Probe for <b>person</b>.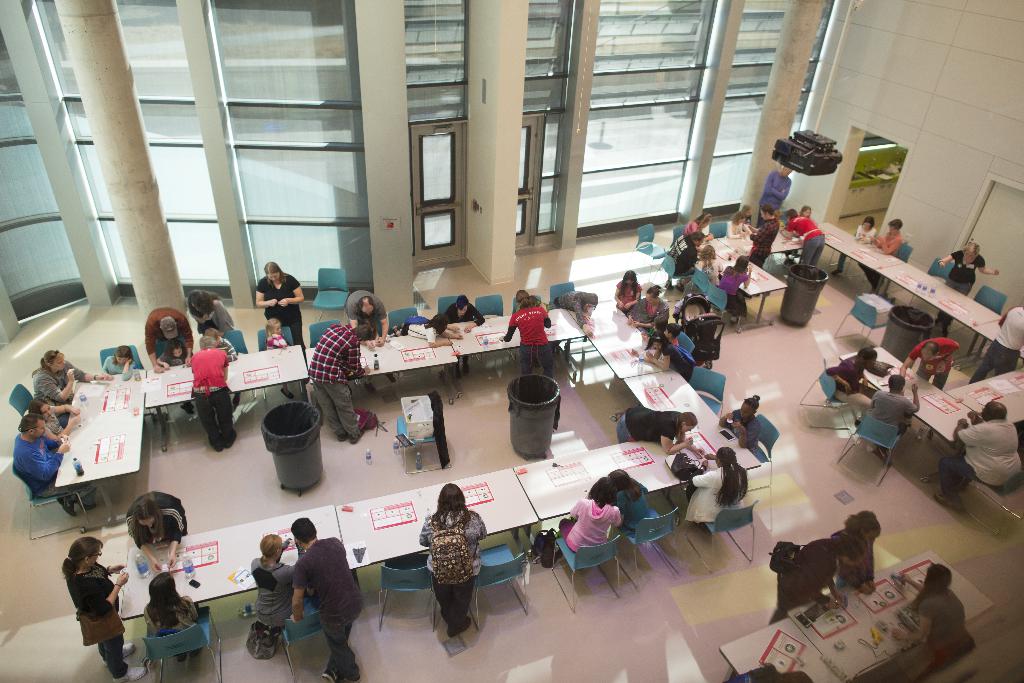
Probe result: <box>836,503,876,599</box>.
